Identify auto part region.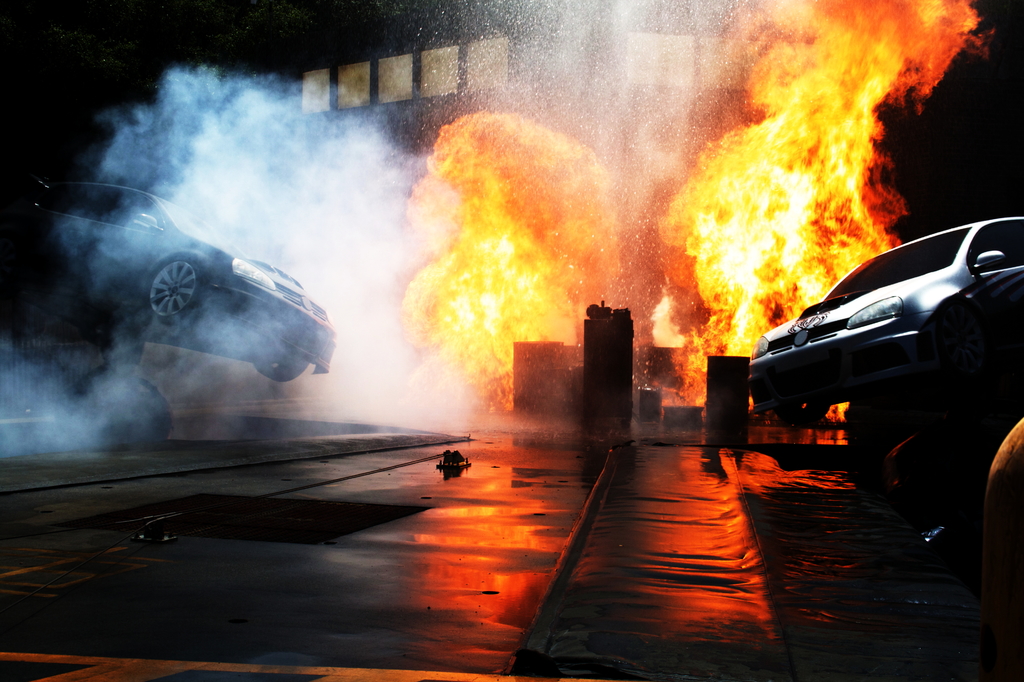
Region: bbox(970, 252, 1007, 274).
